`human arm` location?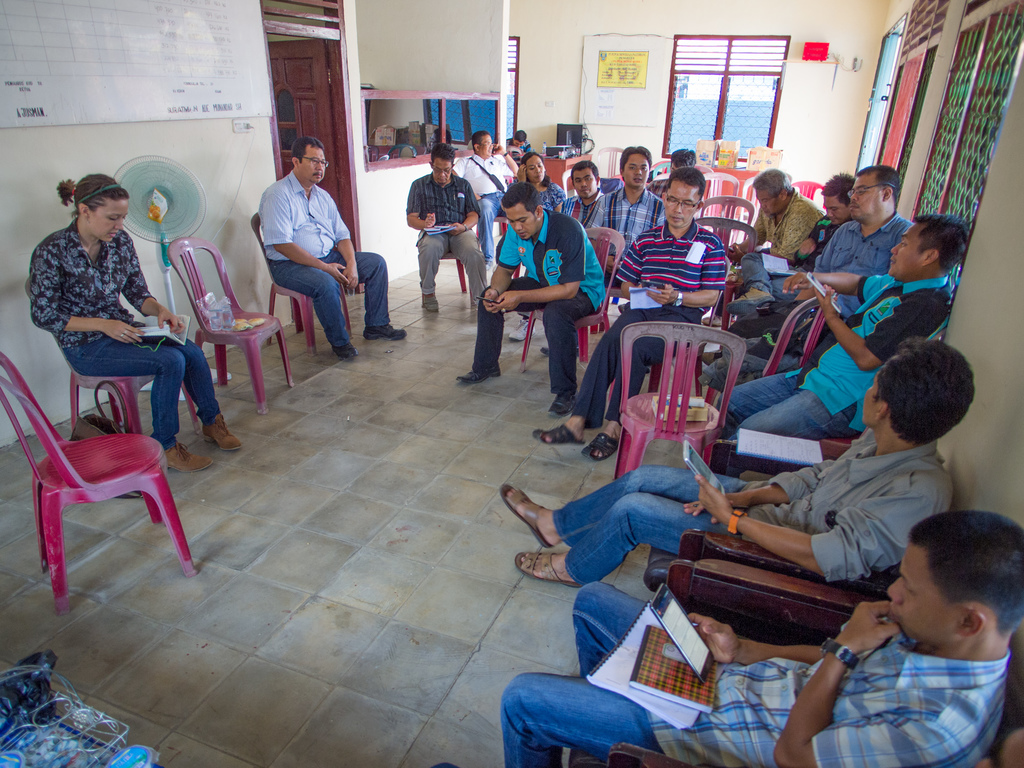
[767,590,1002,767]
